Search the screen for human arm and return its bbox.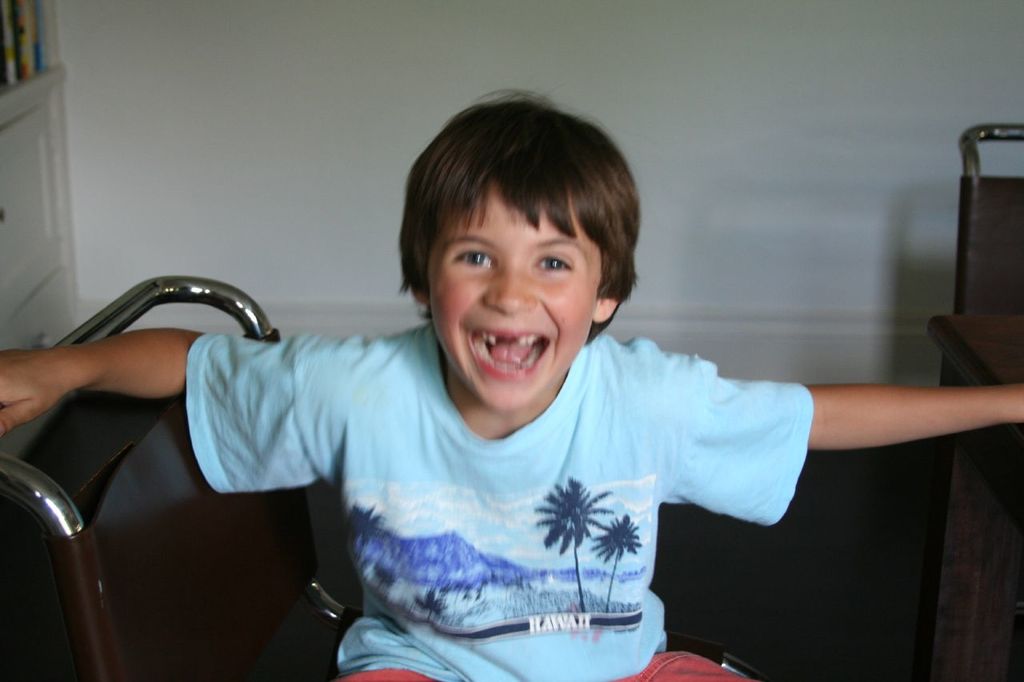
Found: locate(653, 344, 1023, 460).
